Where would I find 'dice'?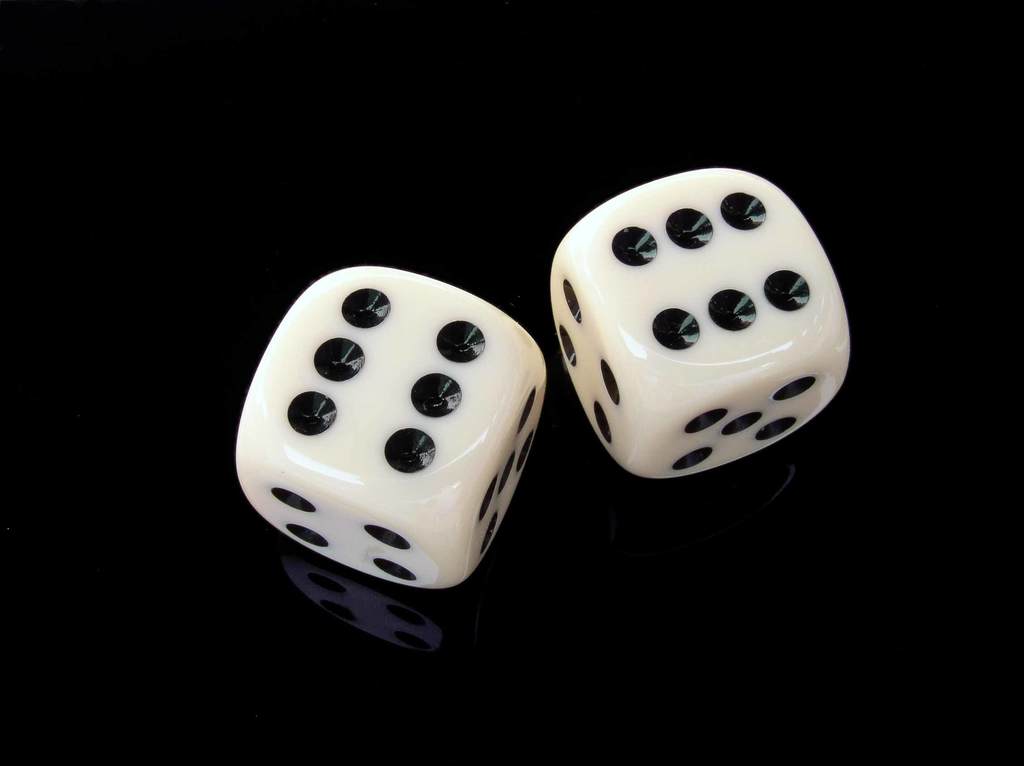
At crop(232, 263, 552, 591).
